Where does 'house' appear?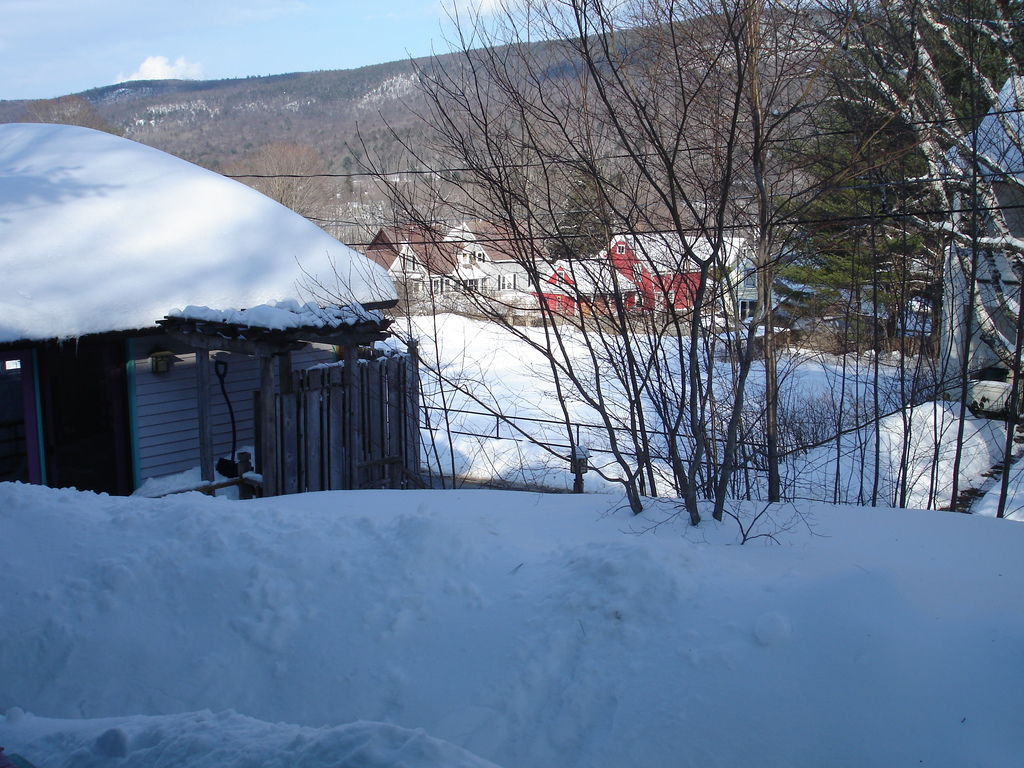
Appears at 527,260,638,323.
